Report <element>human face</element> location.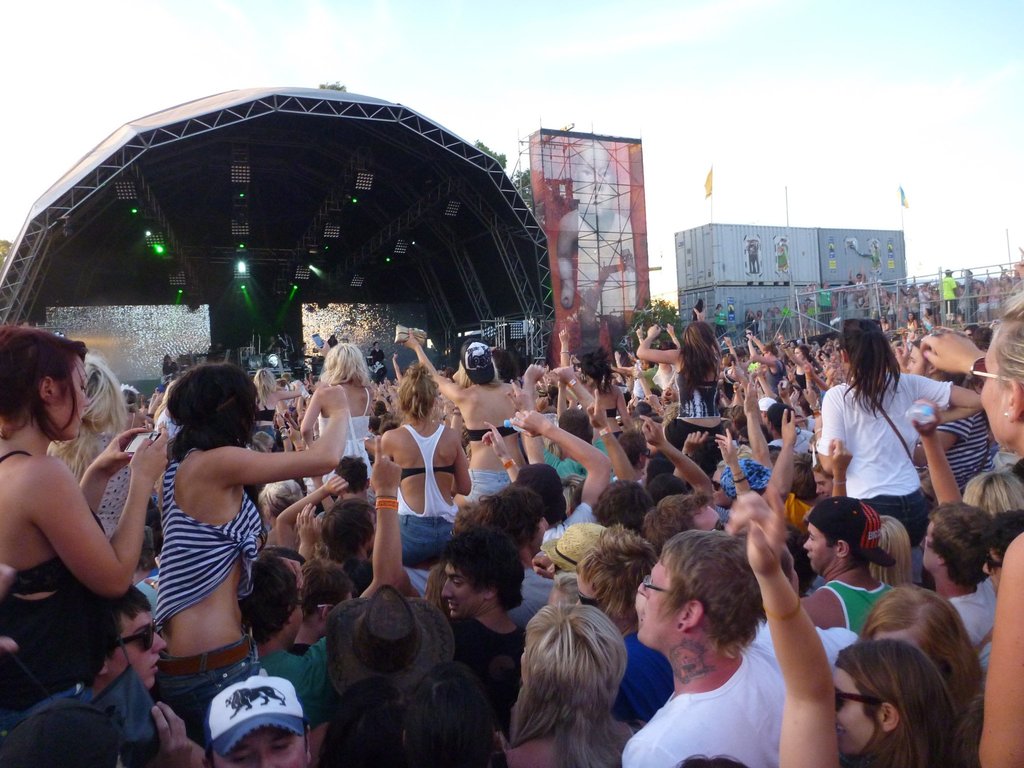
Report: [left=832, top=667, right=873, bottom=750].
